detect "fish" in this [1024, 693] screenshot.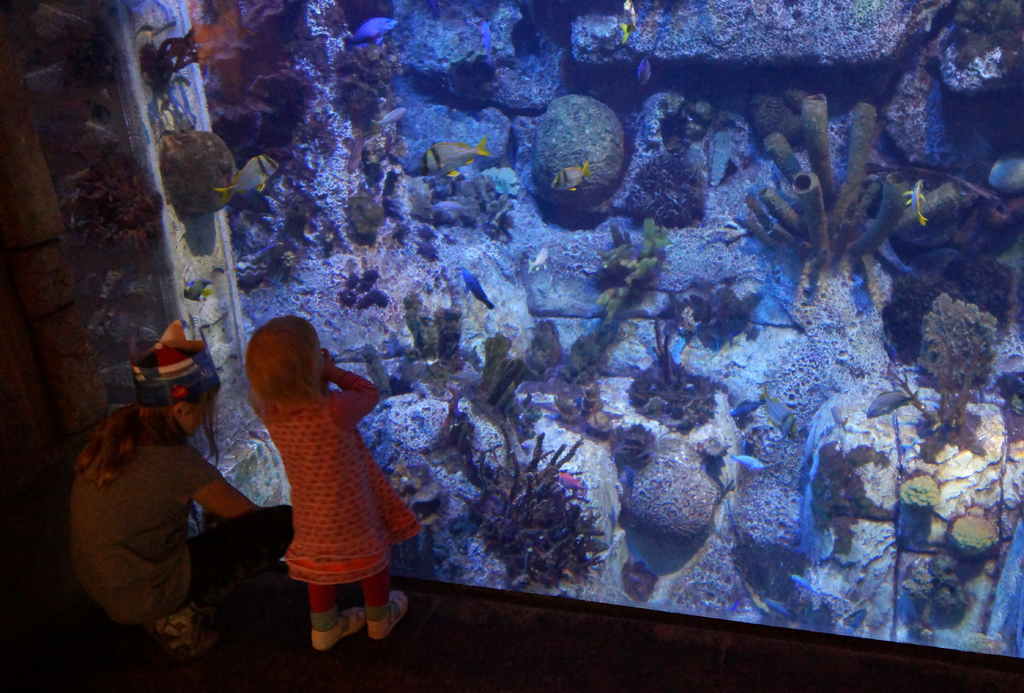
Detection: l=616, t=0, r=644, b=36.
